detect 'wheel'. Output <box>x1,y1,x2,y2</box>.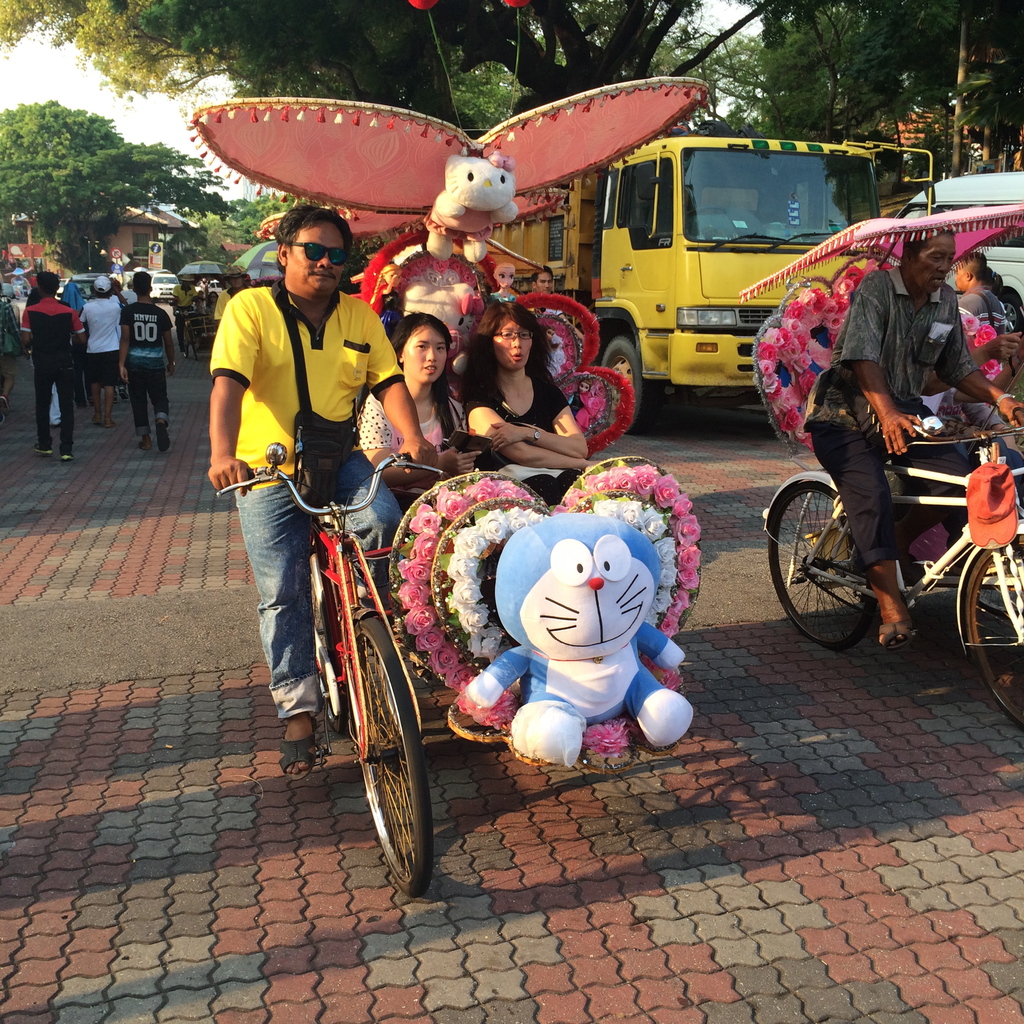
<box>308,540,356,712</box>.
